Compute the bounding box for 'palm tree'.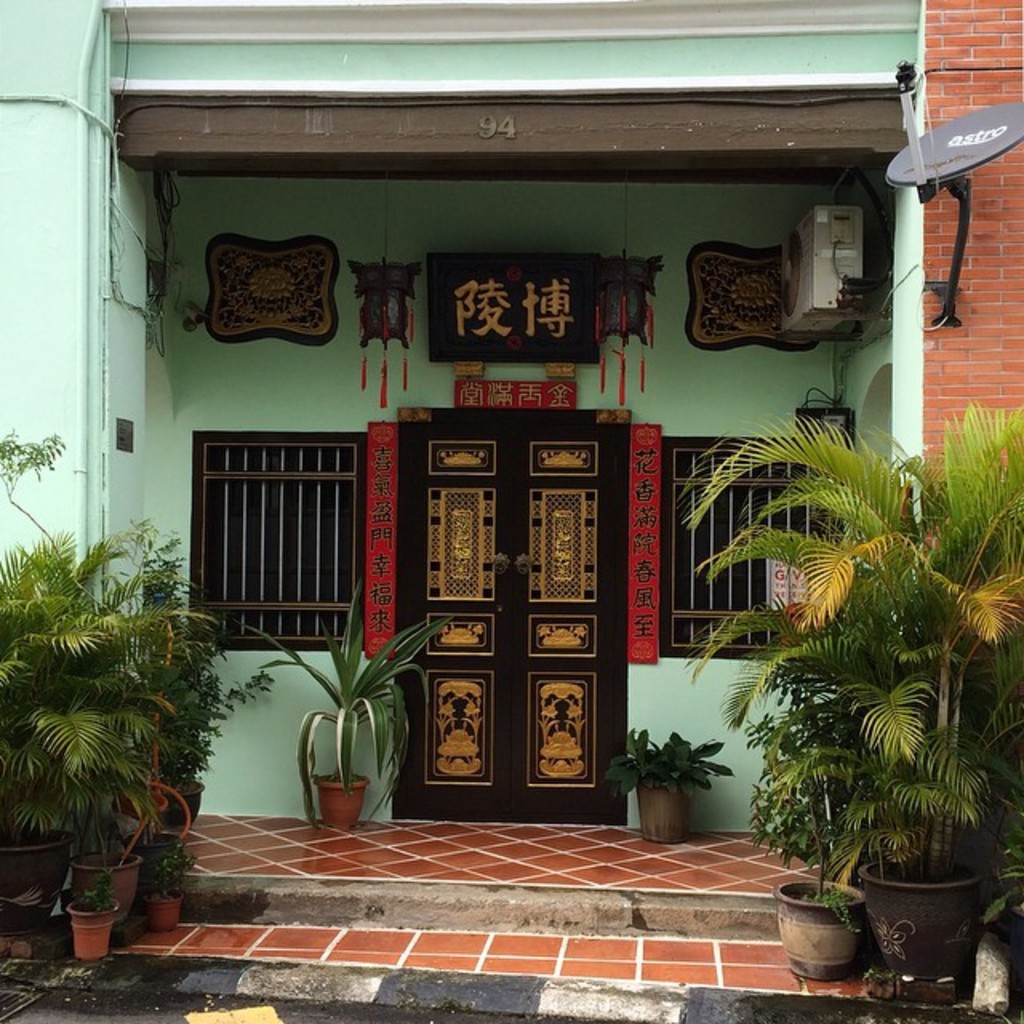
<bbox>685, 384, 1022, 886</bbox>.
